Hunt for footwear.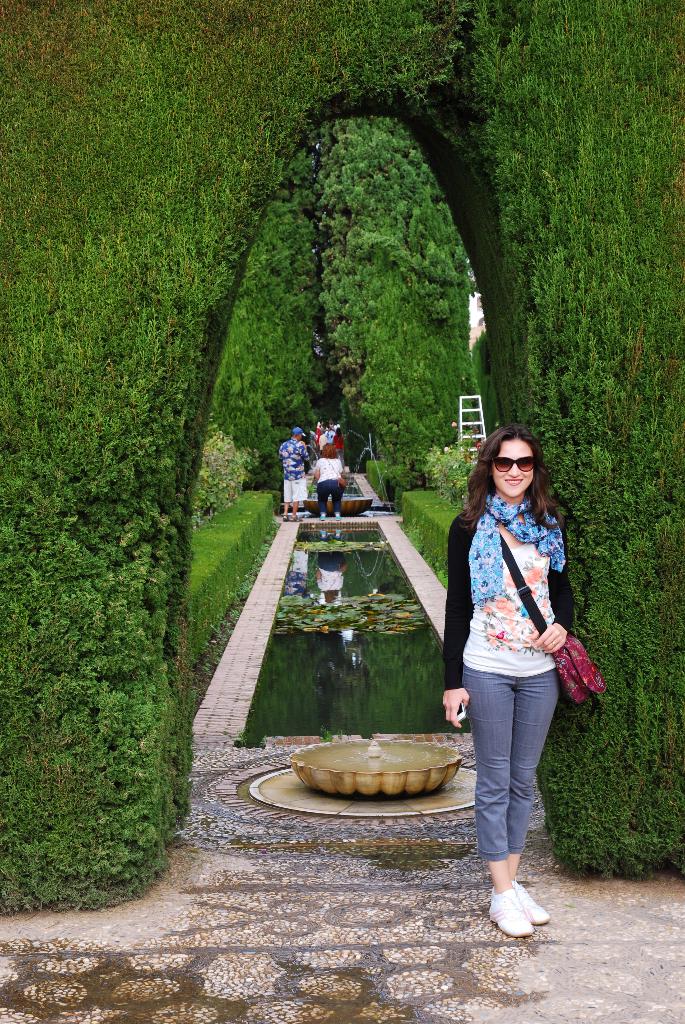
Hunted down at [276,512,288,522].
